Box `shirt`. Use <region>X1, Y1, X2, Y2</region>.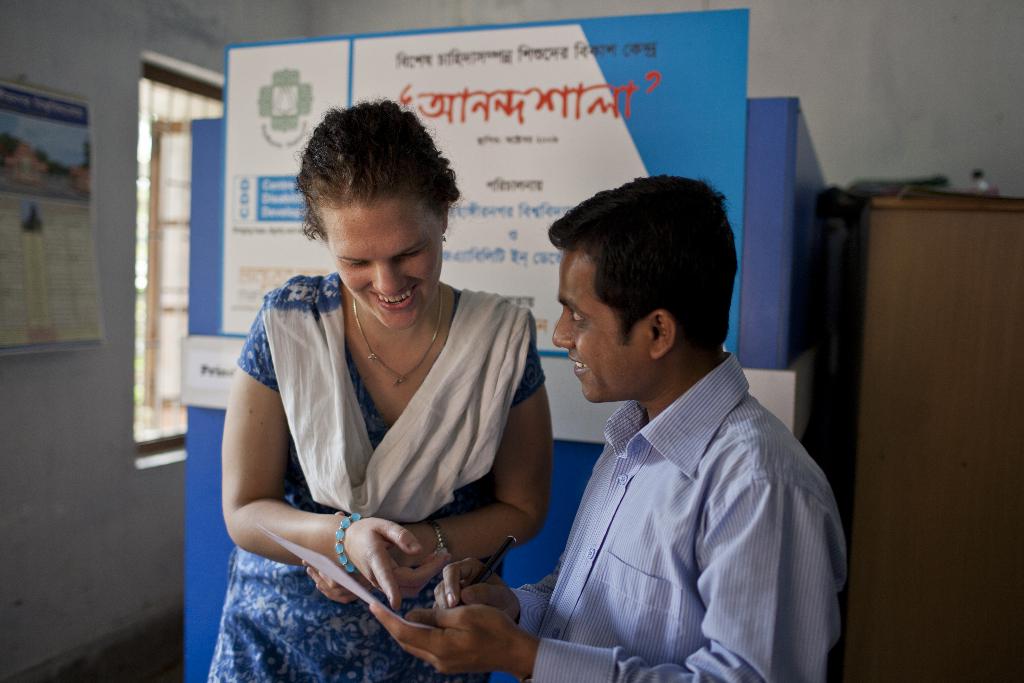
<region>505, 350, 849, 682</region>.
